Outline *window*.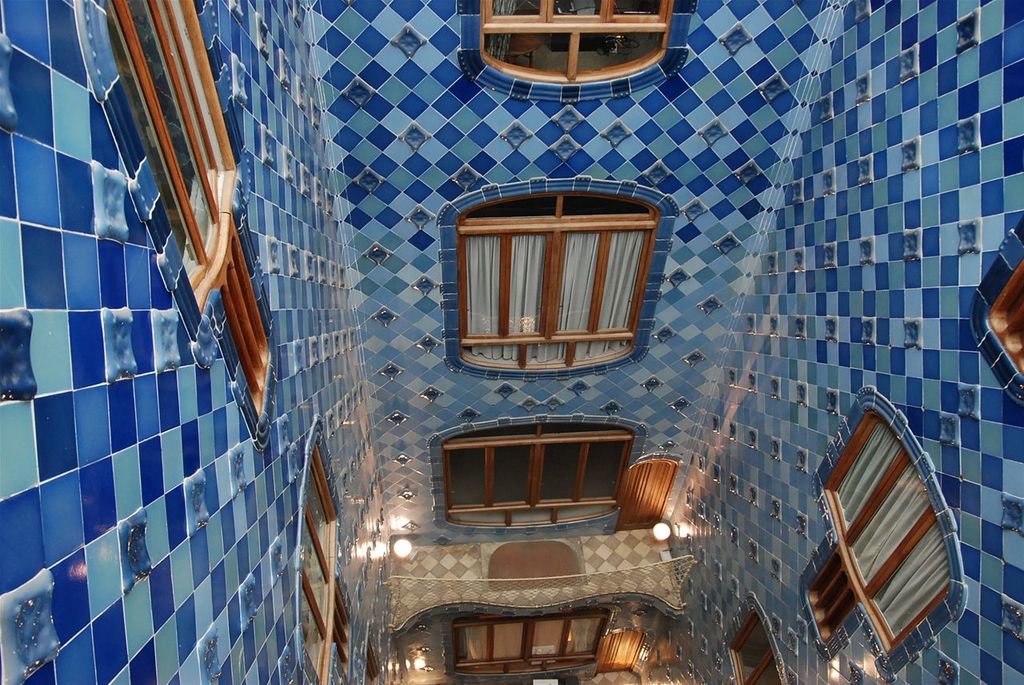
Outline: (456,178,661,380).
